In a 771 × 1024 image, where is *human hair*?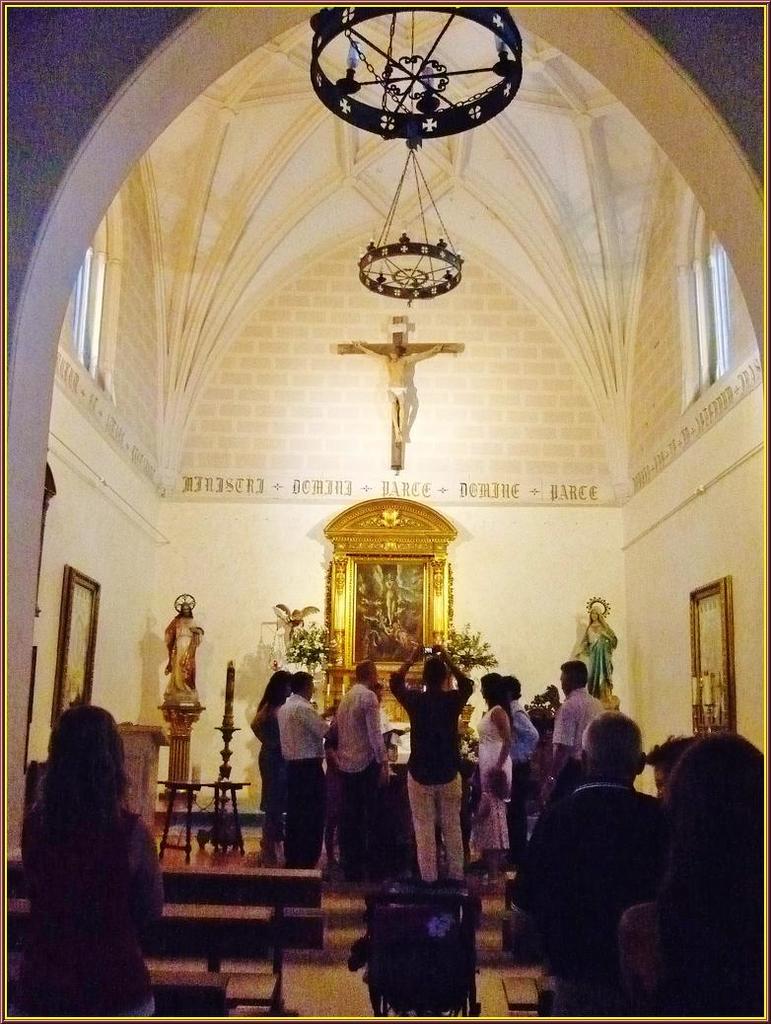
locate(33, 698, 150, 924).
